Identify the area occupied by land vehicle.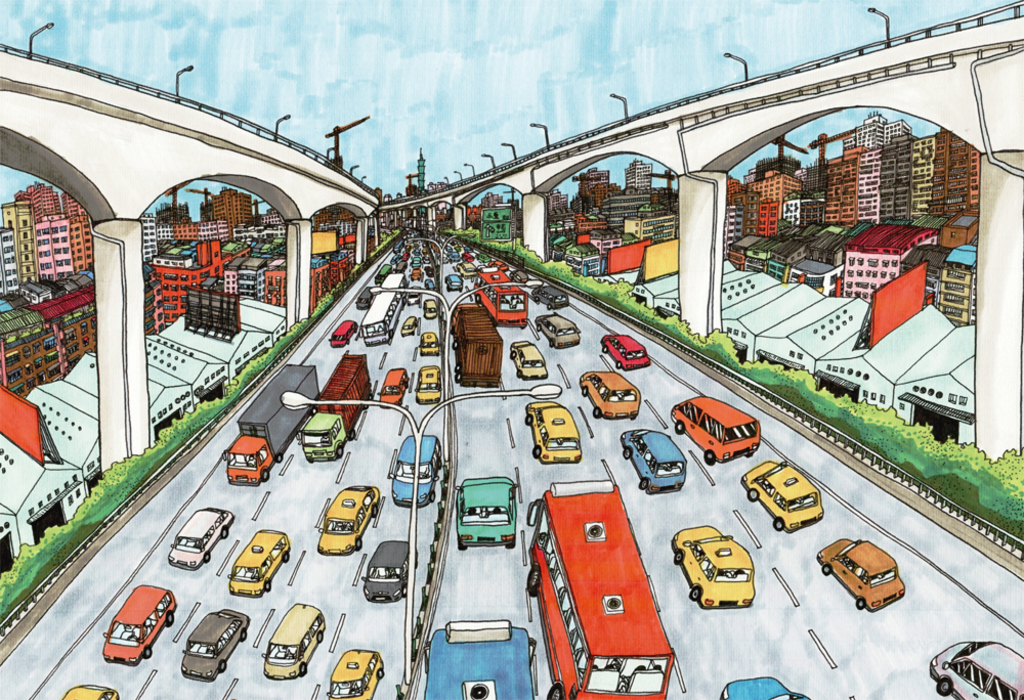
Area: box(226, 363, 321, 479).
